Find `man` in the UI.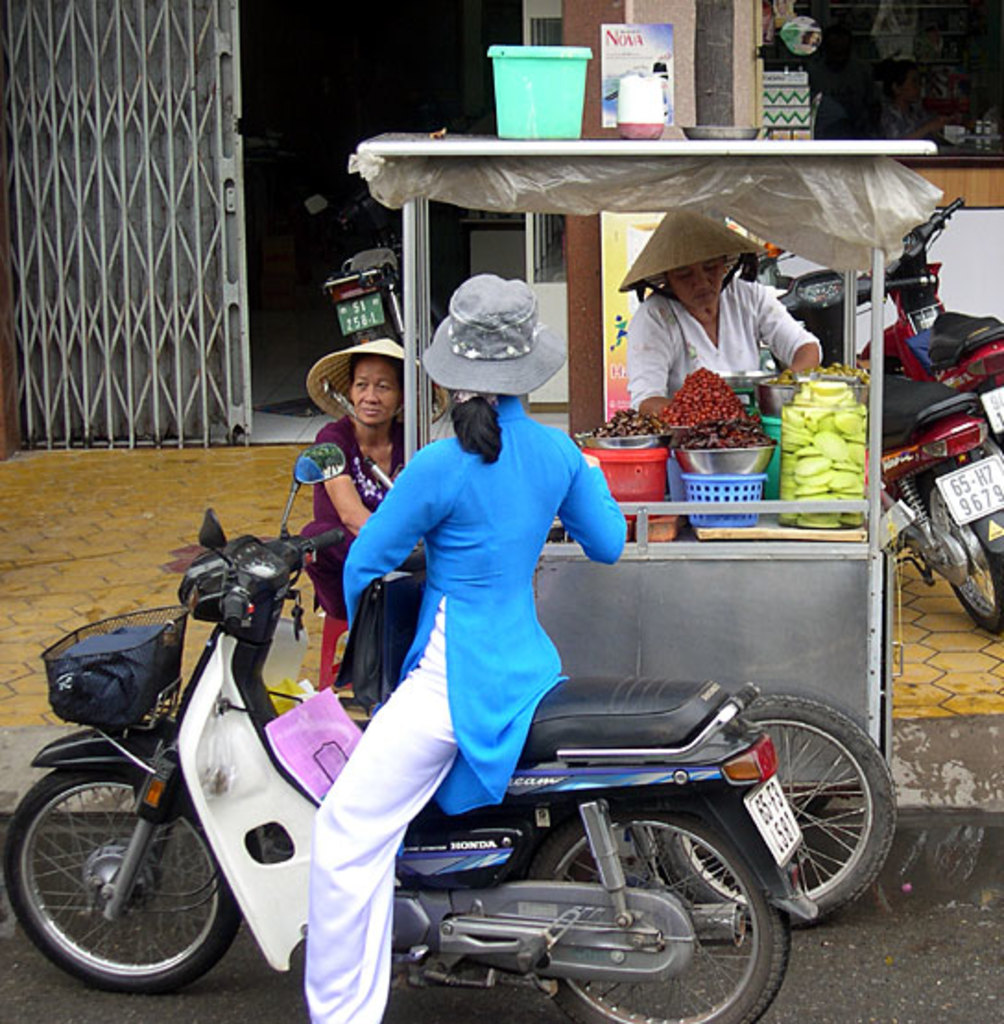
UI element at (628,201,819,428).
